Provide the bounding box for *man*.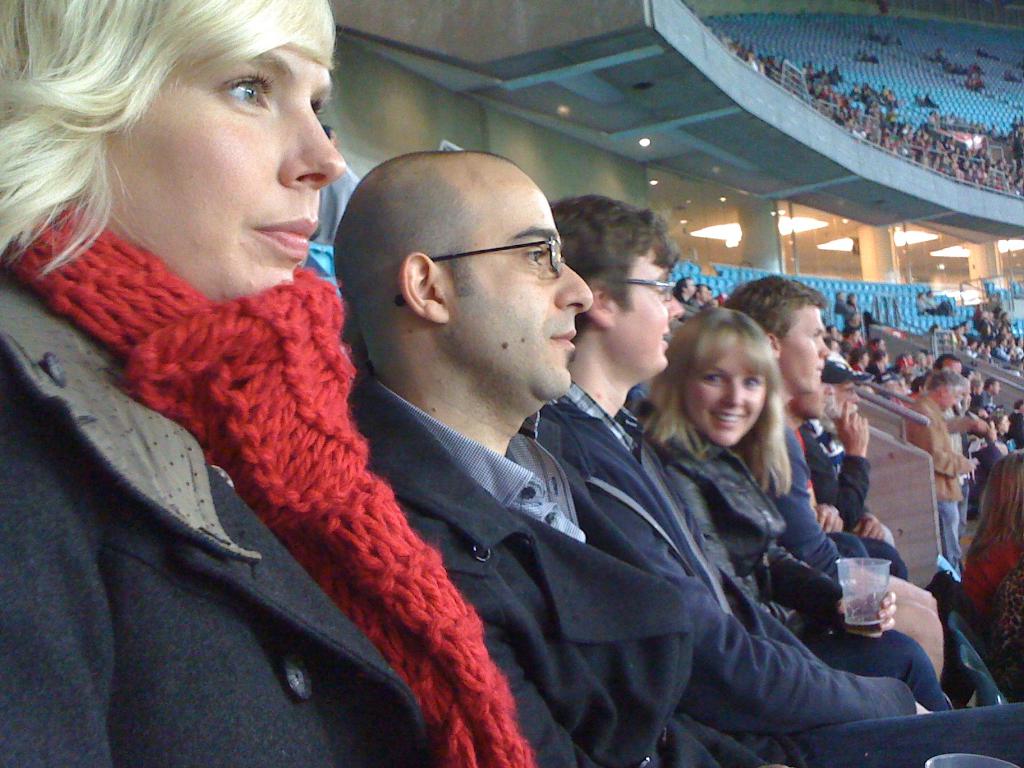
detection(811, 348, 908, 590).
